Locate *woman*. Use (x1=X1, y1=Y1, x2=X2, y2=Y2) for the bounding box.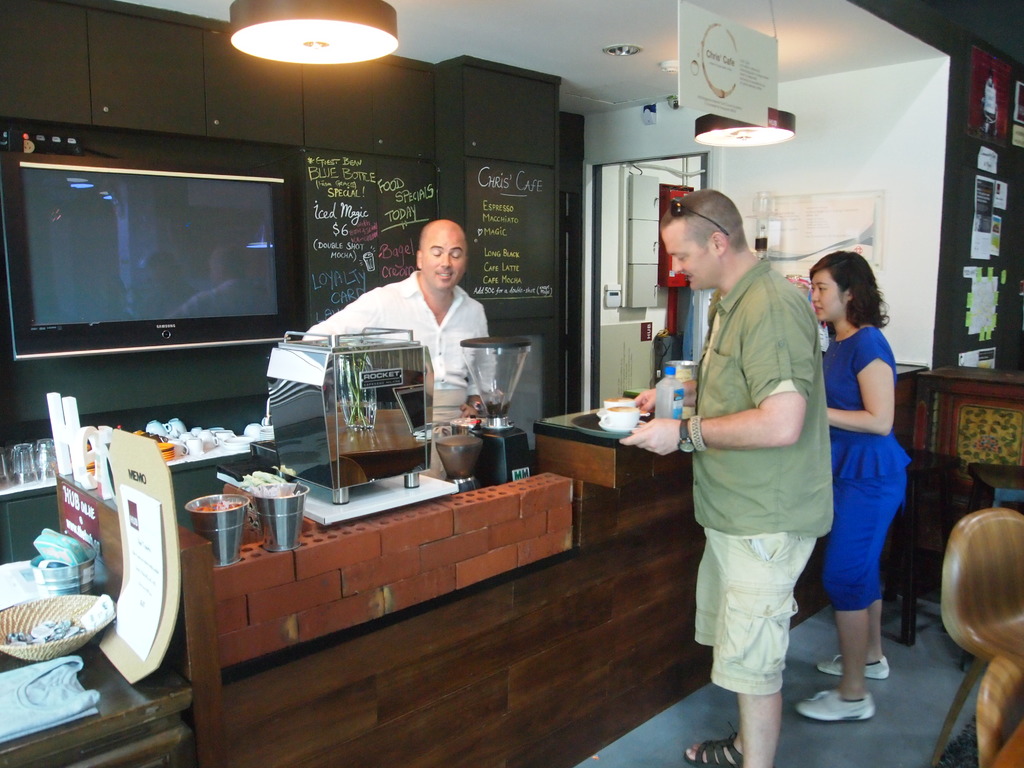
(x1=806, y1=246, x2=921, y2=735).
